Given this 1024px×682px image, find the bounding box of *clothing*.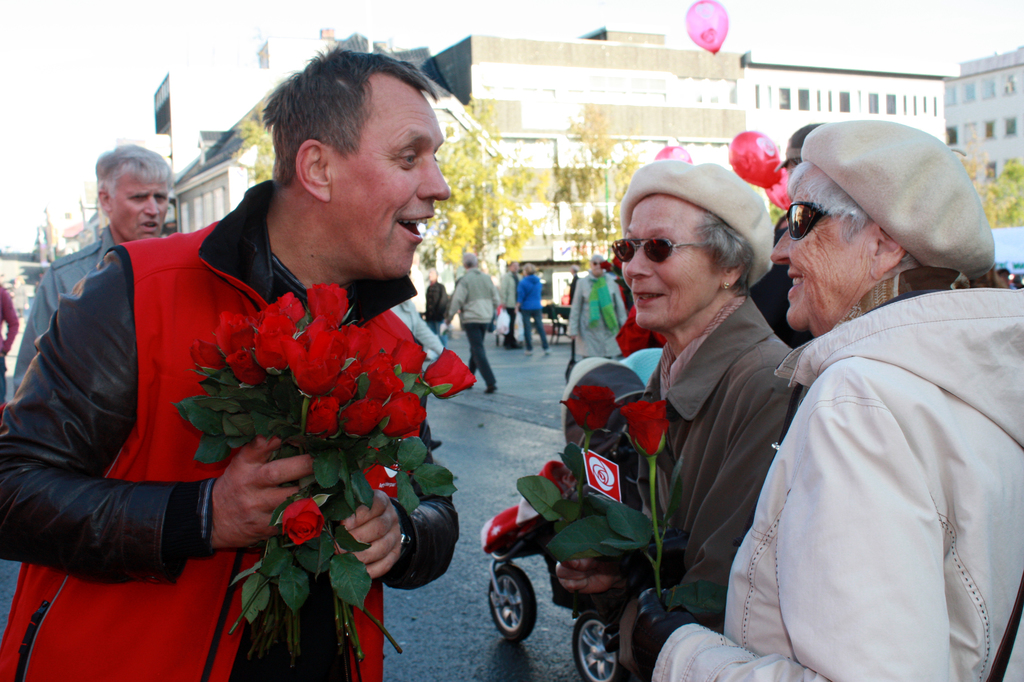
left=453, top=265, right=501, bottom=388.
